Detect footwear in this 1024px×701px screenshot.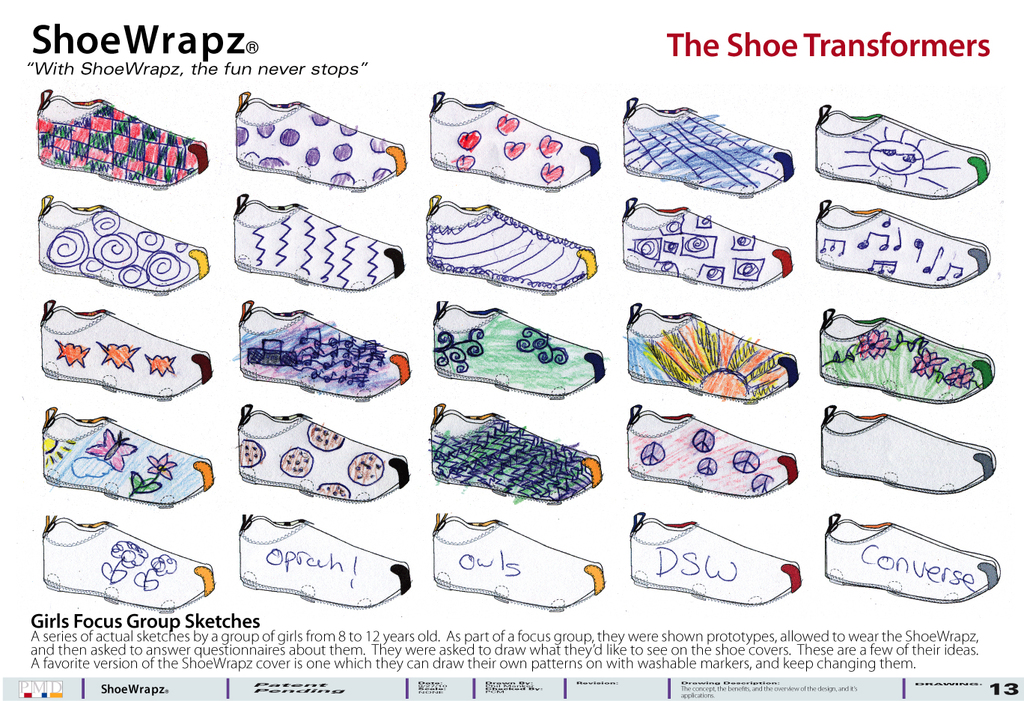
Detection: crop(430, 408, 607, 506).
